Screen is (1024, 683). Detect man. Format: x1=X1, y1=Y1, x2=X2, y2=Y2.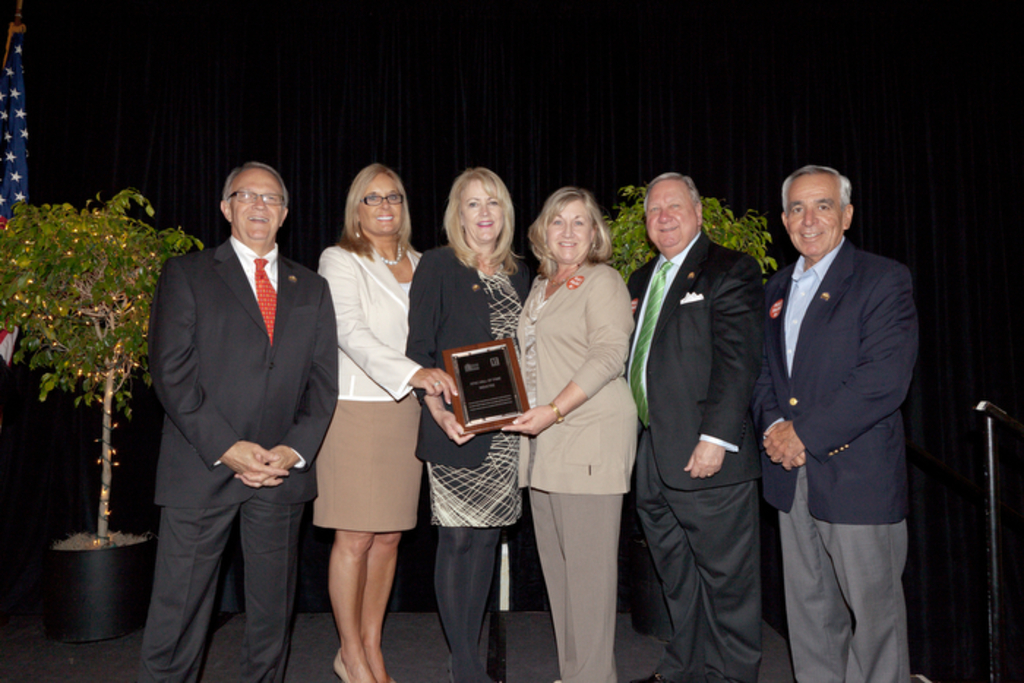
x1=132, y1=164, x2=339, y2=682.
